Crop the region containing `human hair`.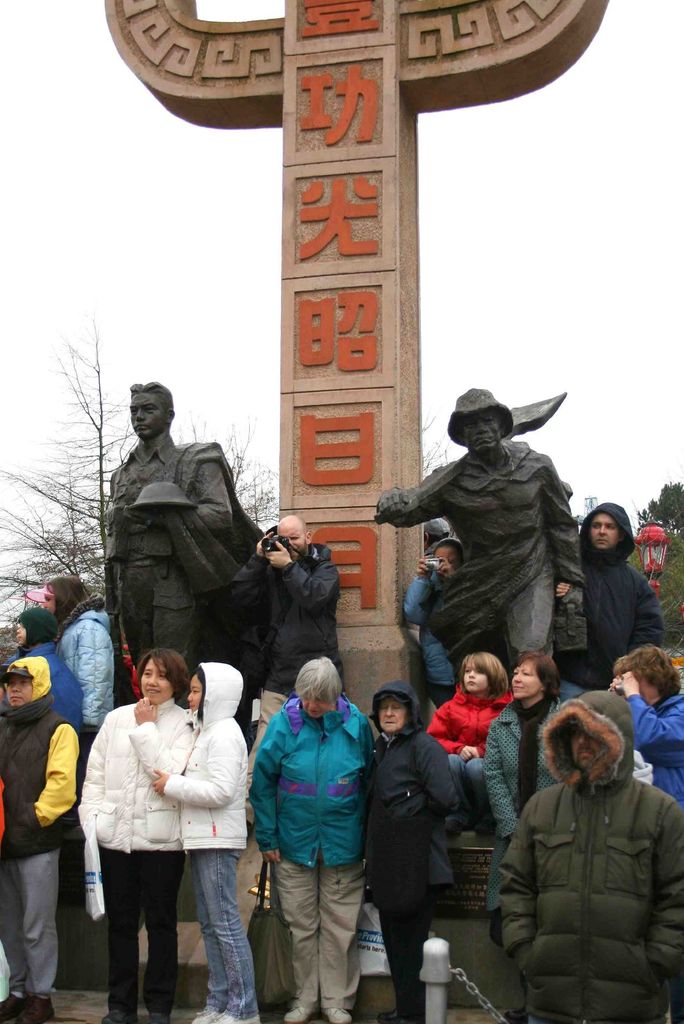
Crop region: 297, 652, 351, 706.
